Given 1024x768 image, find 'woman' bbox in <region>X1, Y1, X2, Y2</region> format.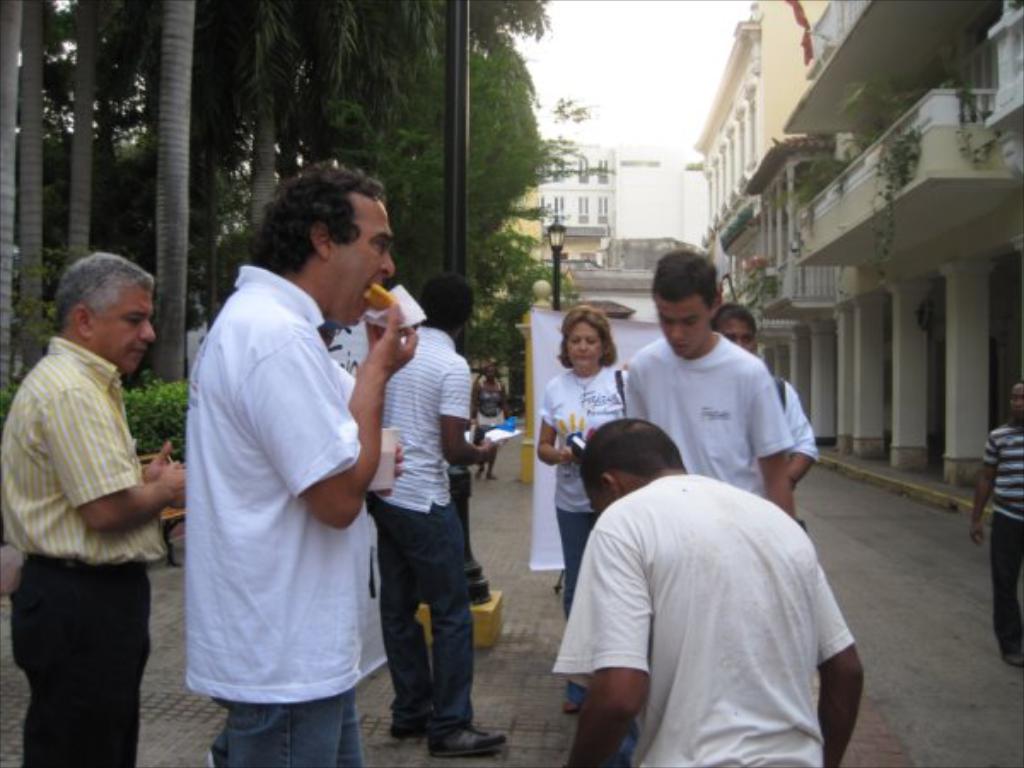
<region>536, 304, 631, 713</region>.
